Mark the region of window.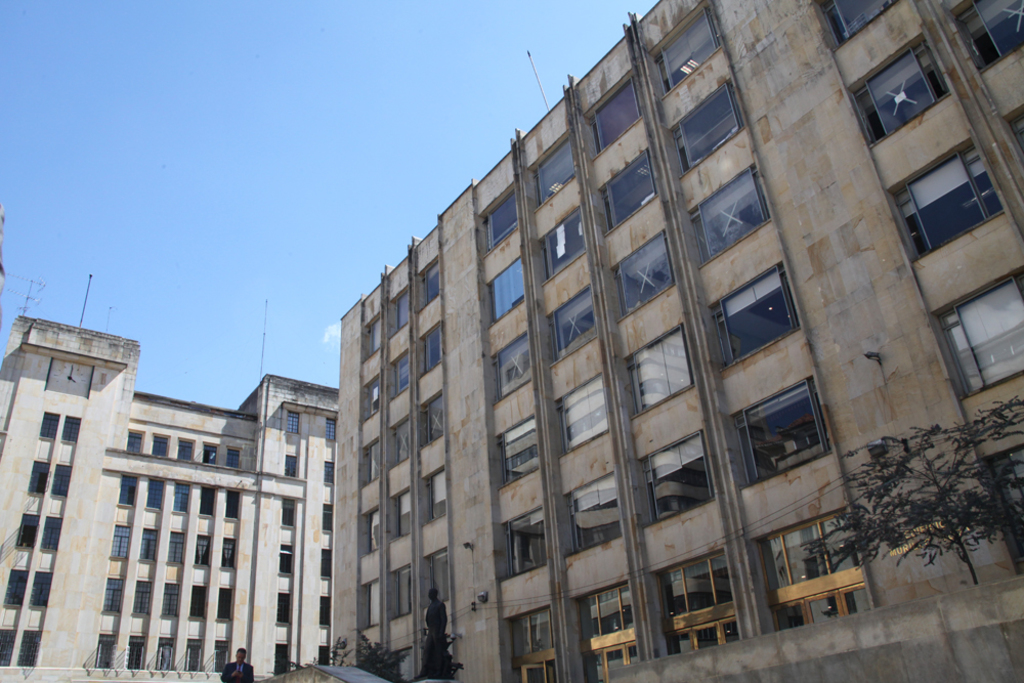
Region: x1=106 y1=523 x2=132 y2=562.
